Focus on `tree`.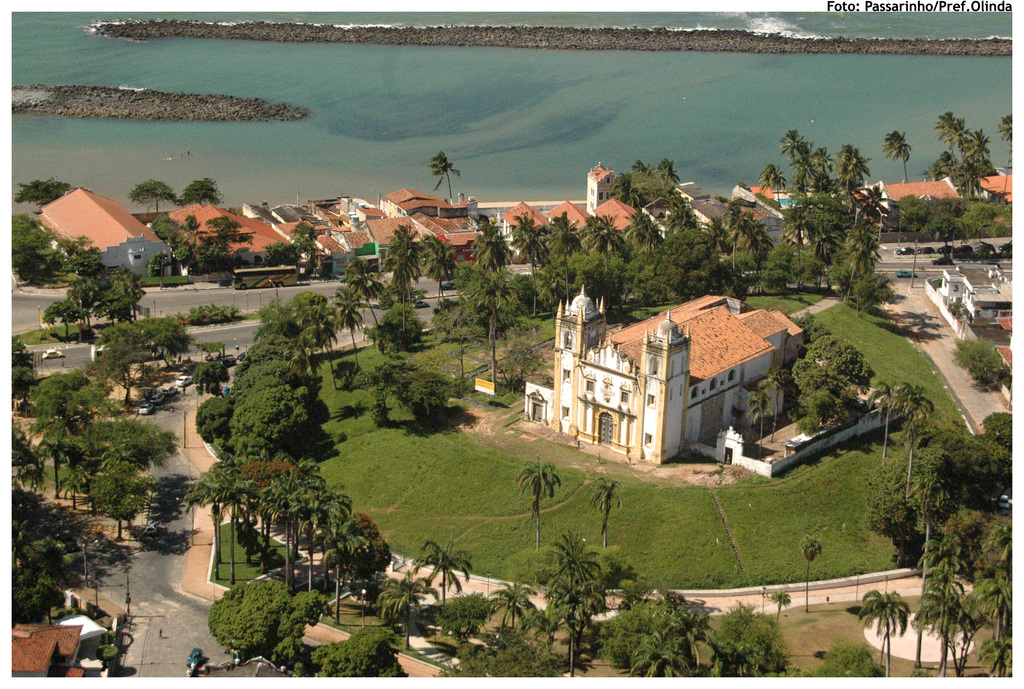
Focused at 883,132,911,184.
